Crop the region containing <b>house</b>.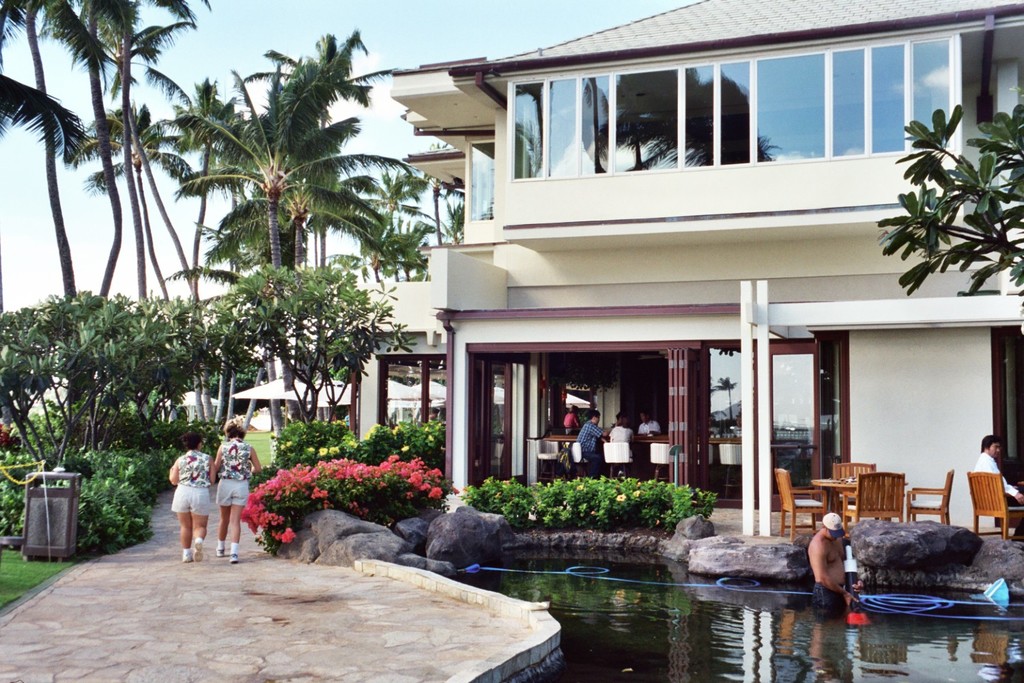
Crop region: detection(229, 0, 1023, 542).
